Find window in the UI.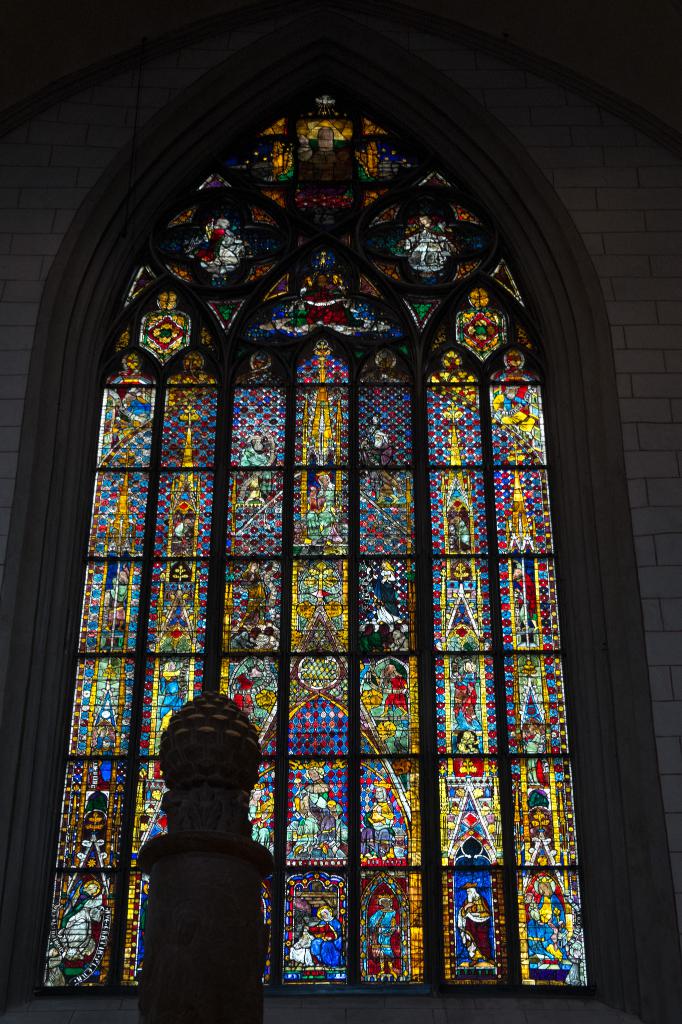
UI element at left=29, top=104, right=617, bottom=1008.
